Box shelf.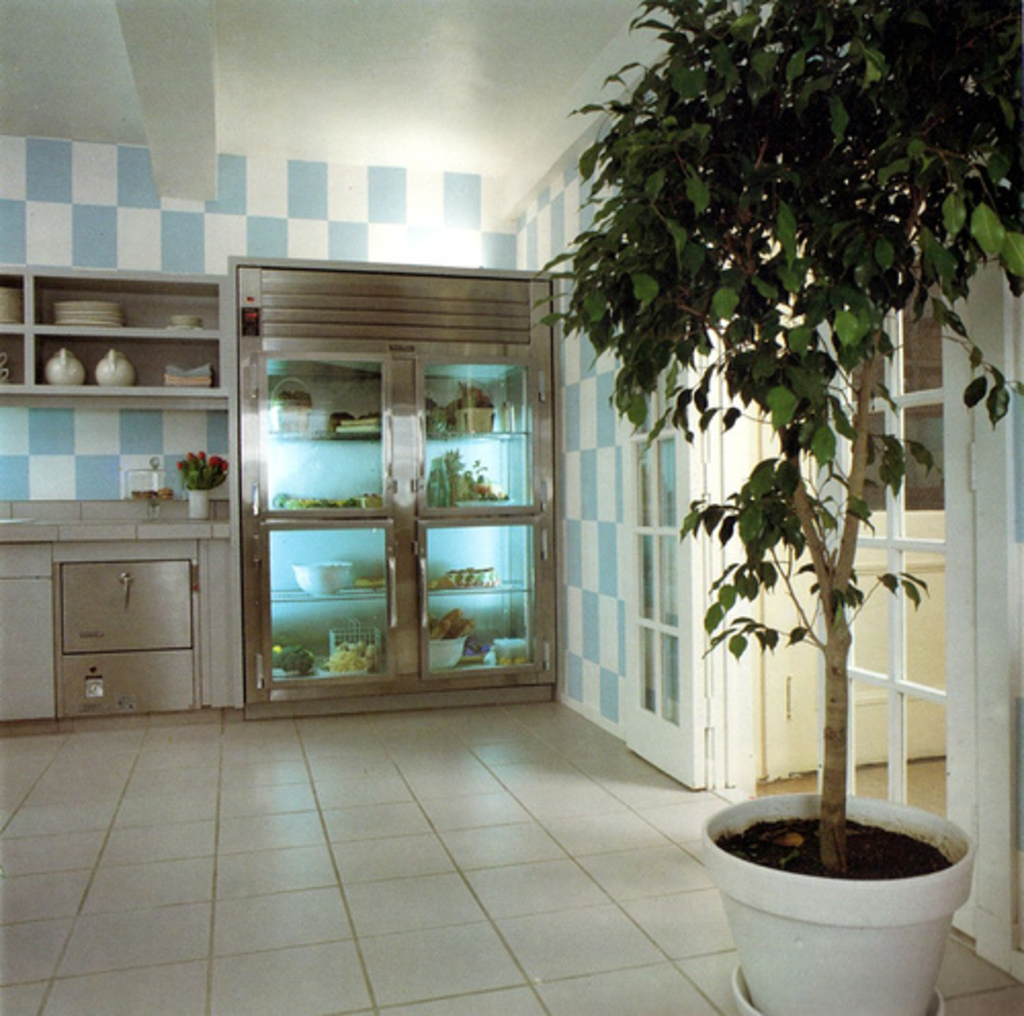
pyautogui.locateOnScreen(252, 344, 555, 690).
